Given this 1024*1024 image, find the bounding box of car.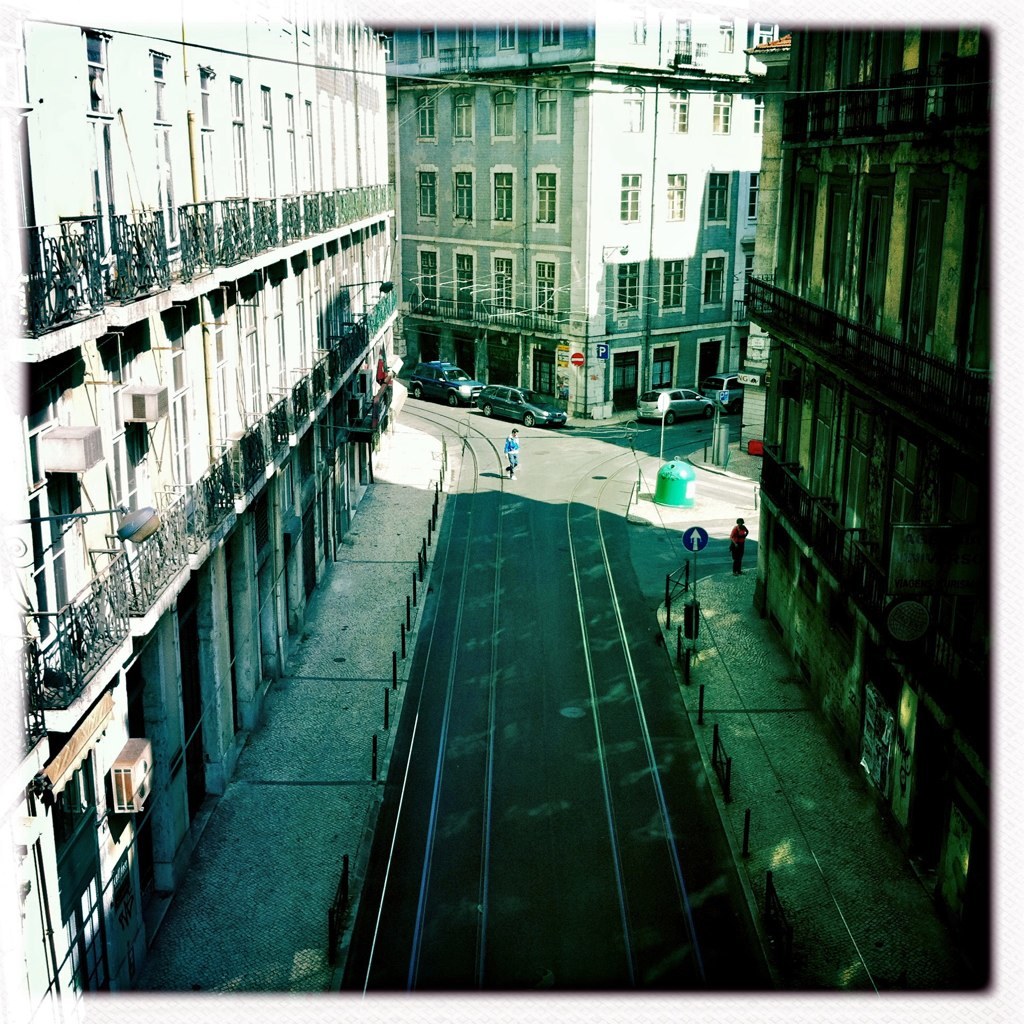
select_region(474, 386, 572, 428).
